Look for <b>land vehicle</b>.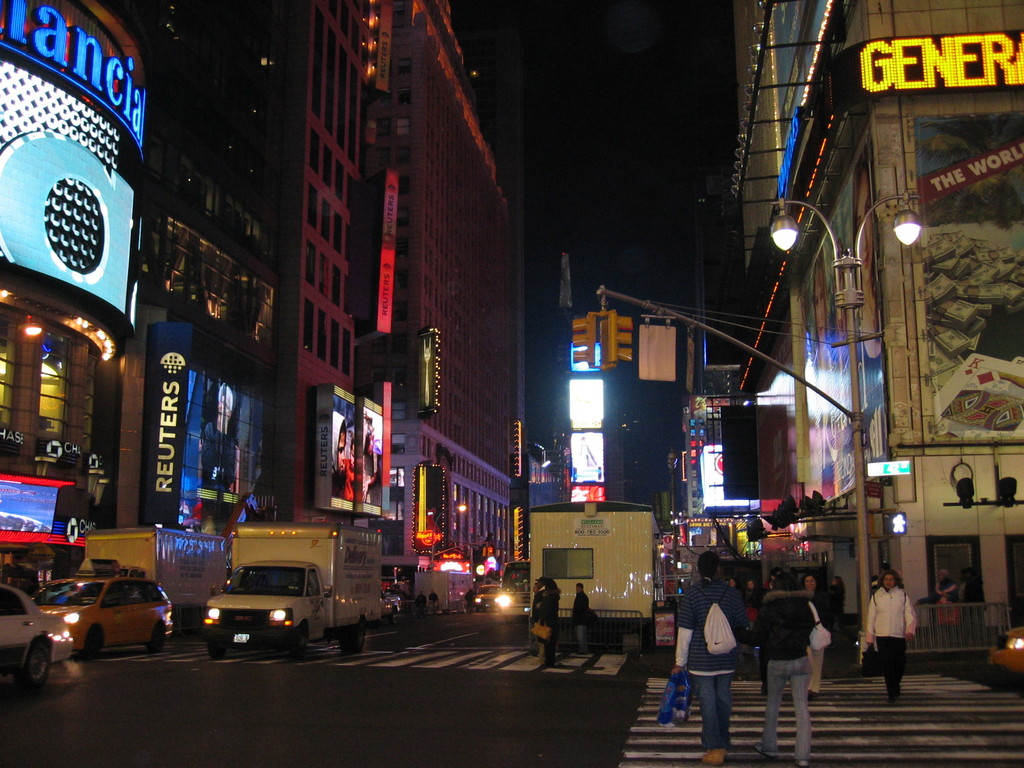
Found: <region>38, 574, 170, 651</region>.
